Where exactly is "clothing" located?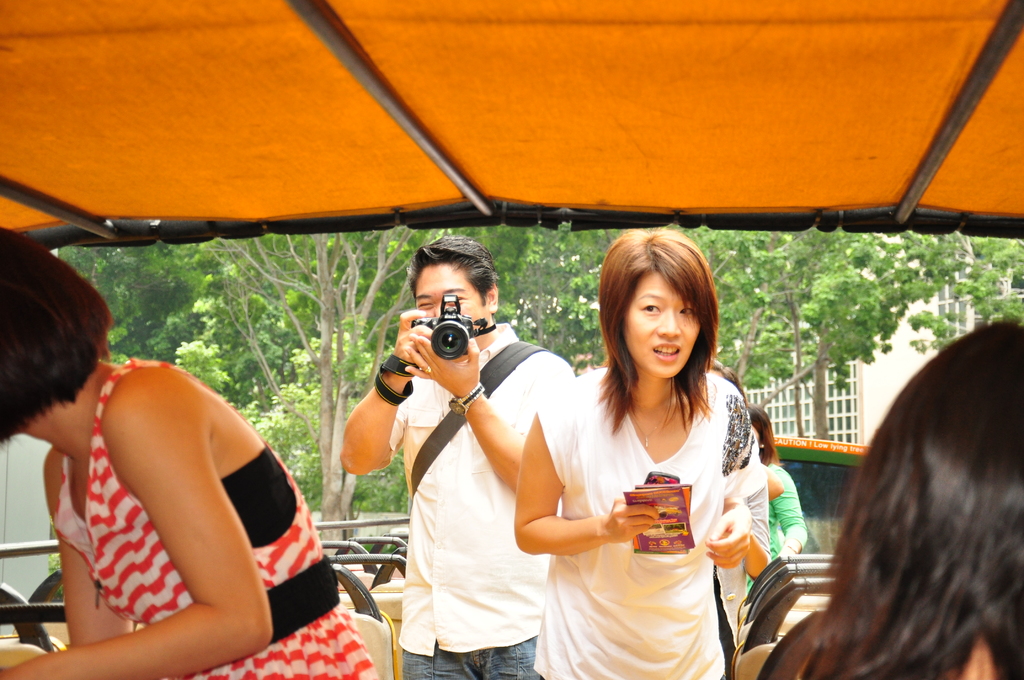
Its bounding box is <box>522,370,800,649</box>.
